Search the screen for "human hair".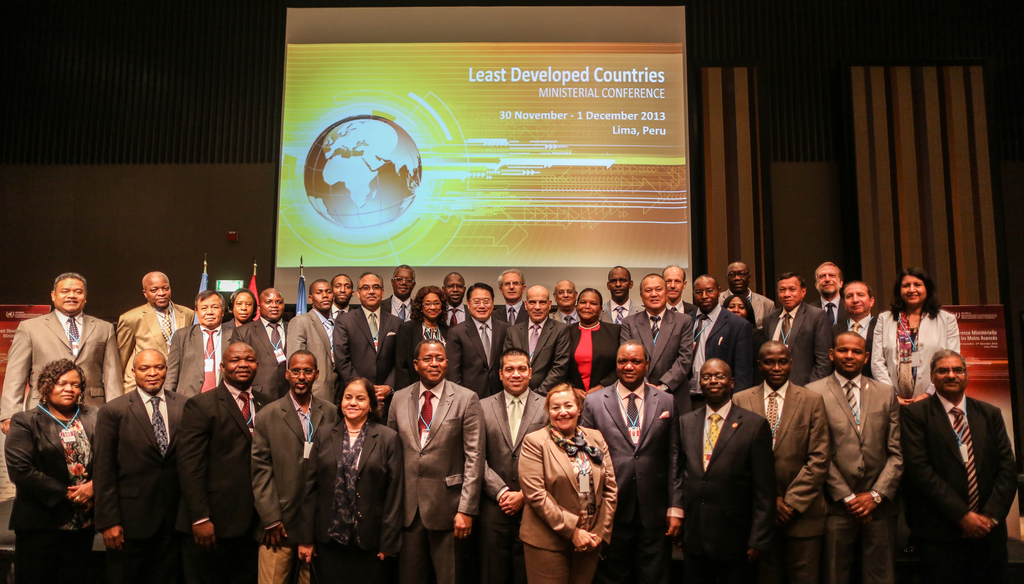
Found at {"x1": 444, "y1": 268, "x2": 461, "y2": 282}.
